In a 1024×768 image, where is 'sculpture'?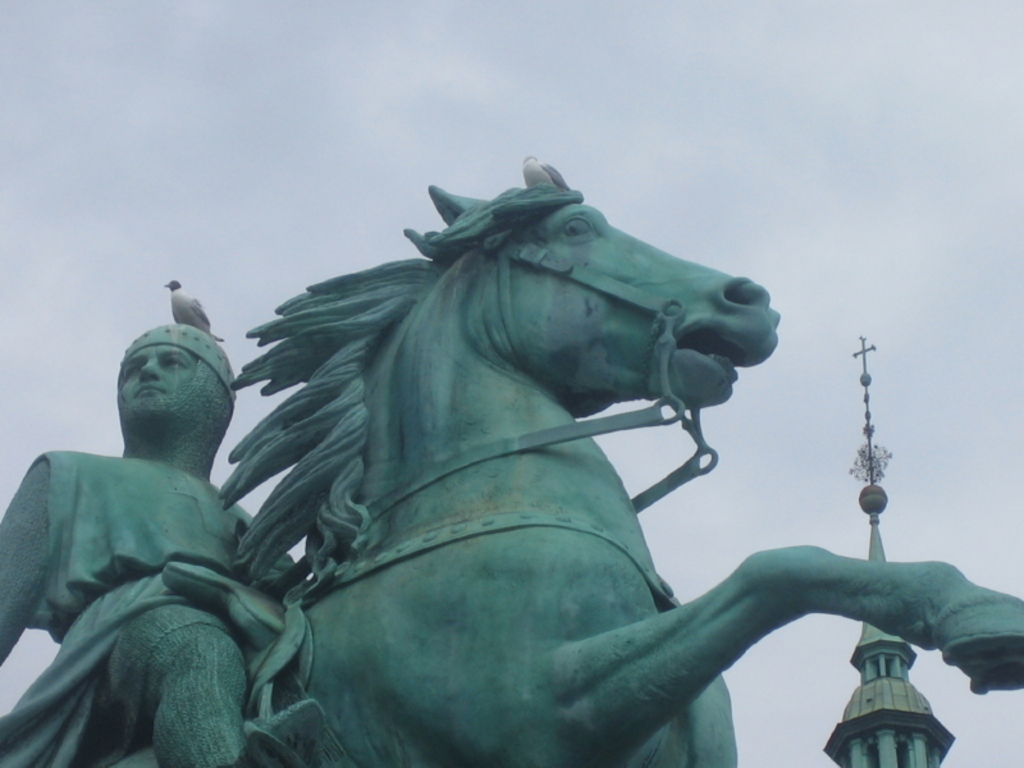
locate(115, 152, 867, 767).
